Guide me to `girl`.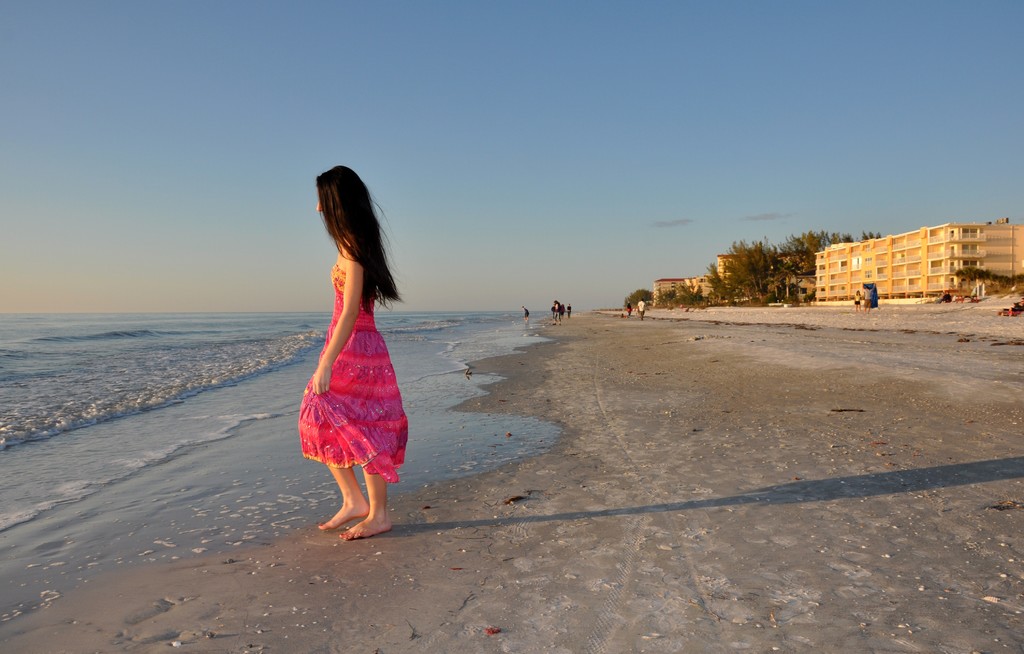
Guidance: <region>296, 166, 404, 539</region>.
